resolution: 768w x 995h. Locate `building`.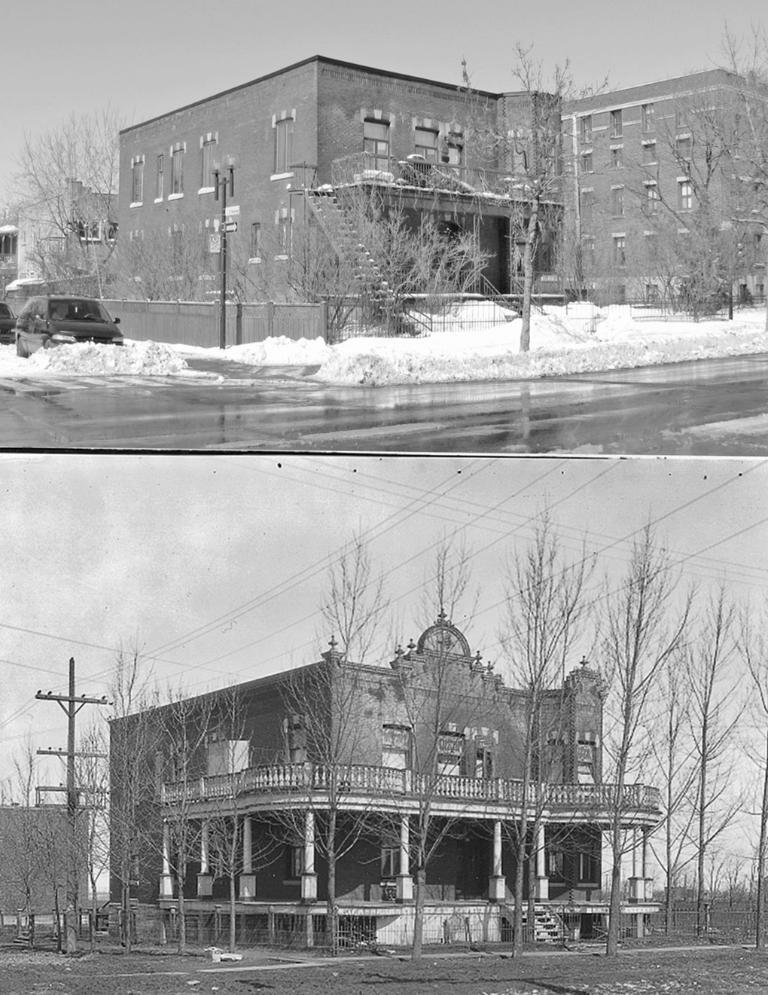
region(99, 51, 767, 327).
